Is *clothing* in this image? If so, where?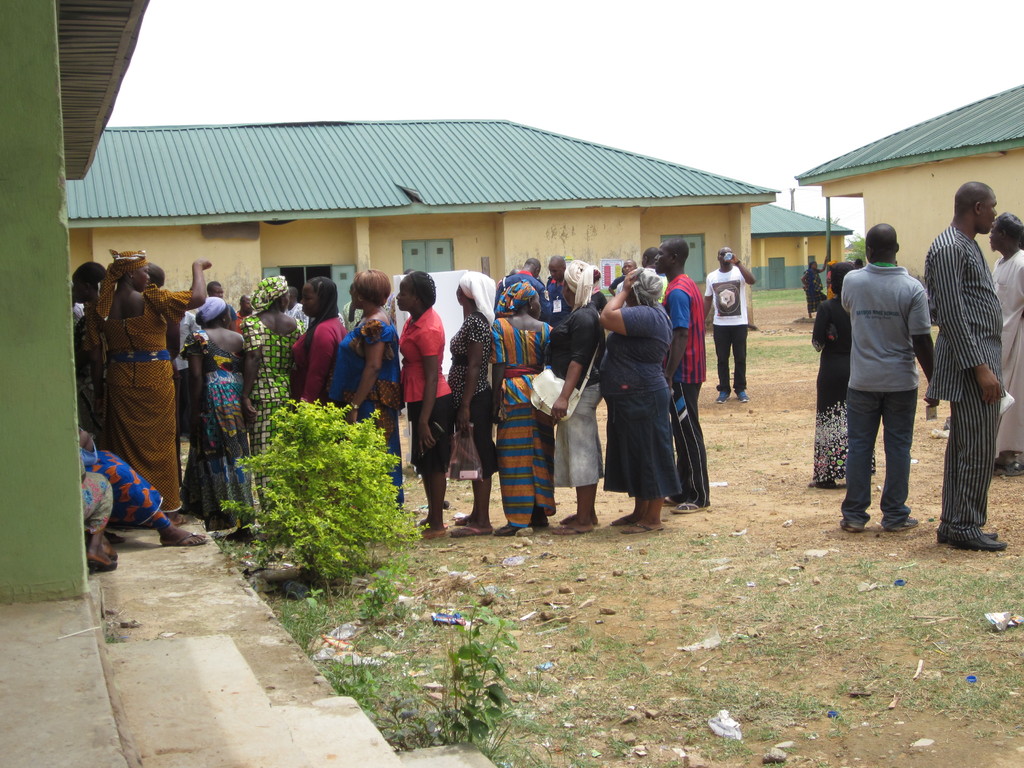
Yes, at x1=804, y1=267, x2=826, y2=311.
